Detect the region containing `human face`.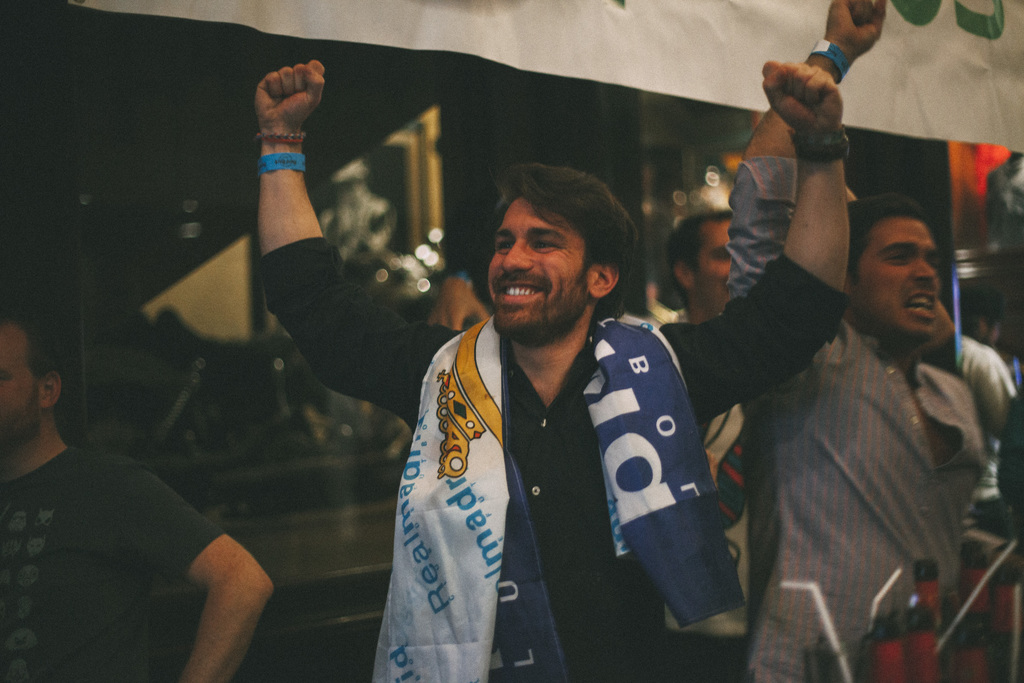
[854,217,935,330].
